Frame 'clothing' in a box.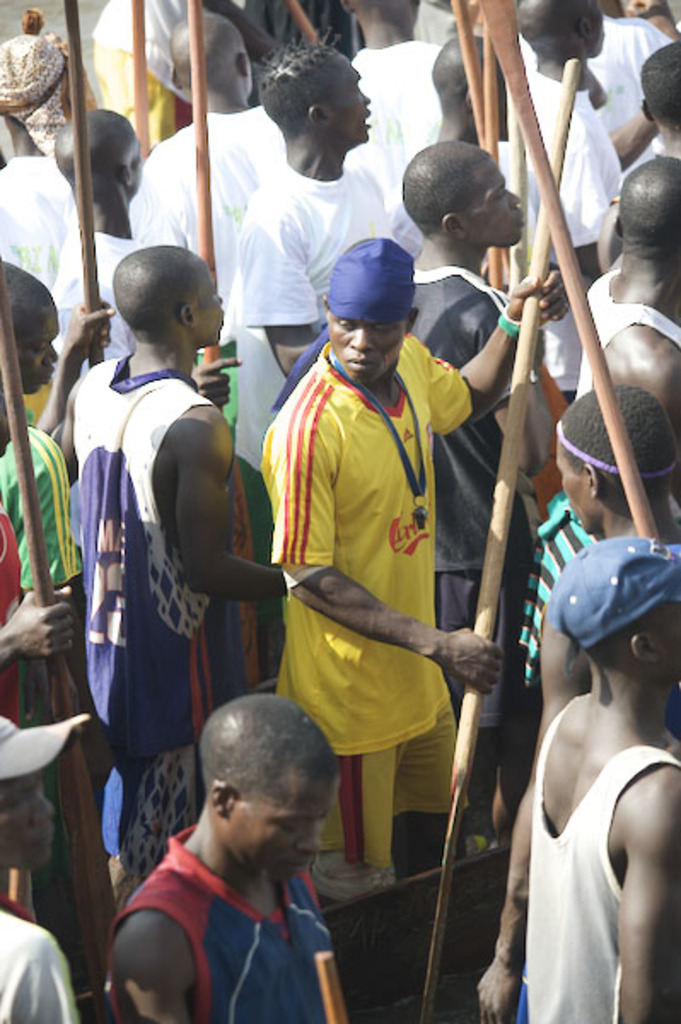
[0, 154, 92, 393].
